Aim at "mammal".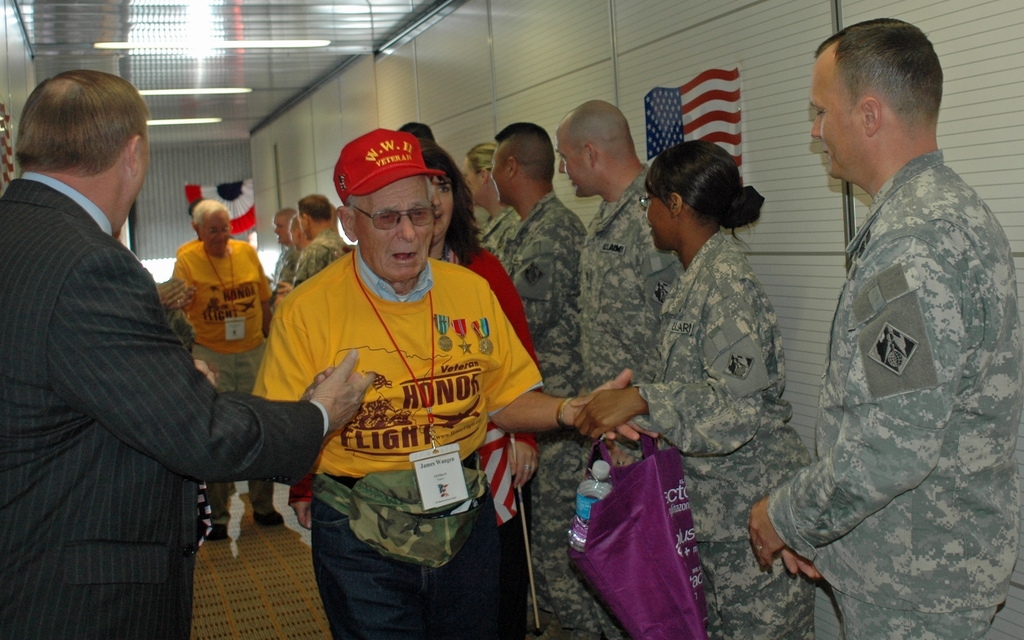
Aimed at crop(575, 136, 816, 639).
